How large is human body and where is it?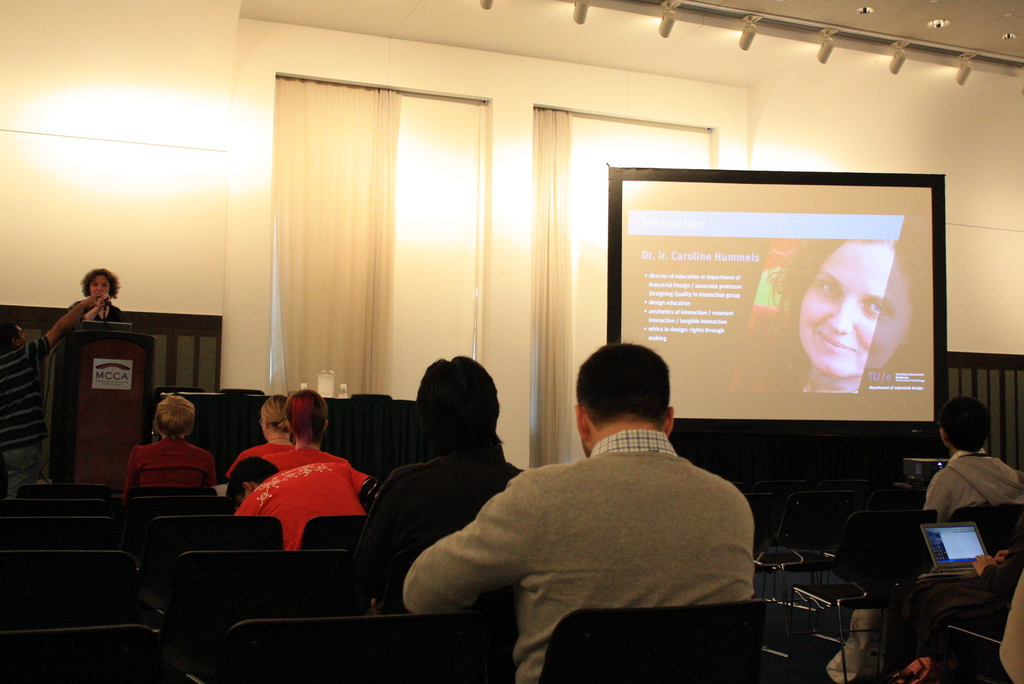
Bounding box: detection(67, 300, 127, 326).
